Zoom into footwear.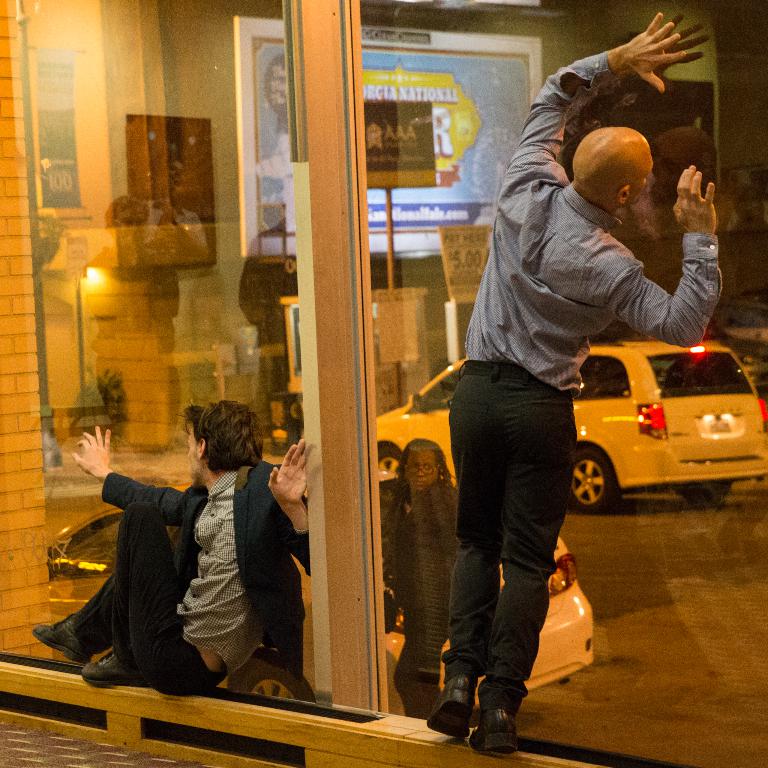
Zoom target: {"x1": 36, "y1": 613, "x2": 91, "y2": 666}.
